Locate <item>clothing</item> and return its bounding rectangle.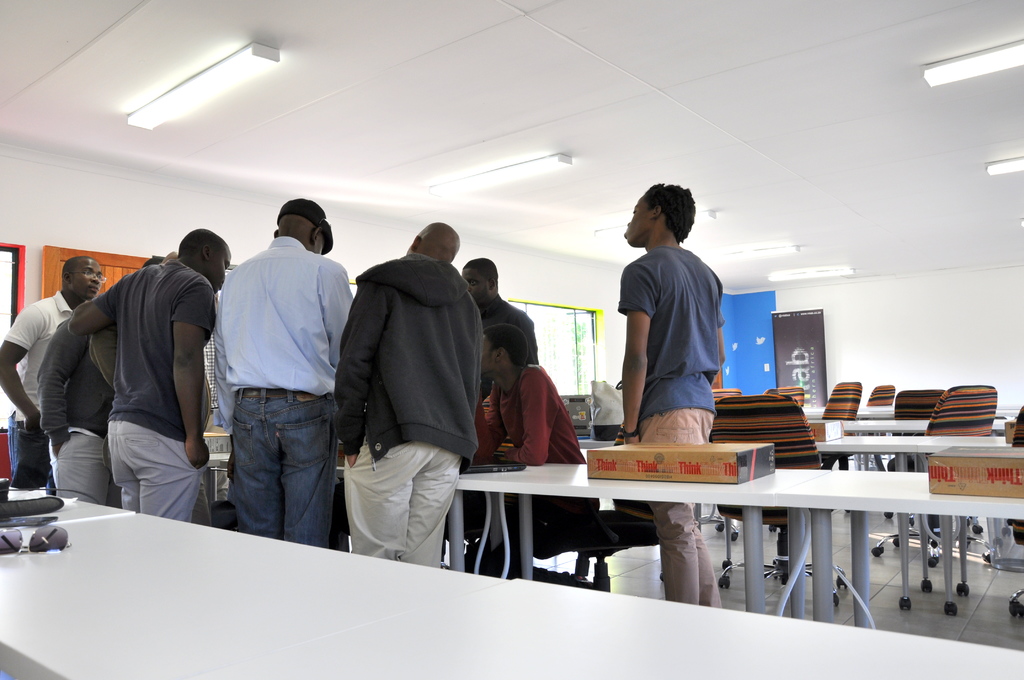
215:236:357:553.
